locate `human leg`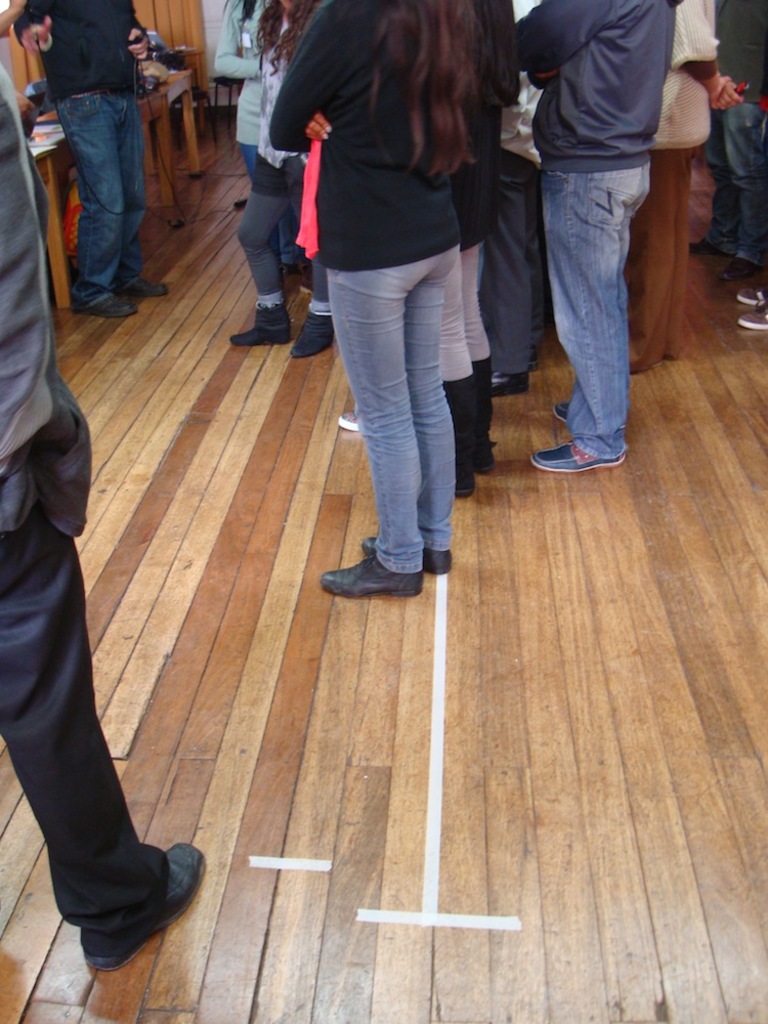
<box>119,93,165,294</box>
